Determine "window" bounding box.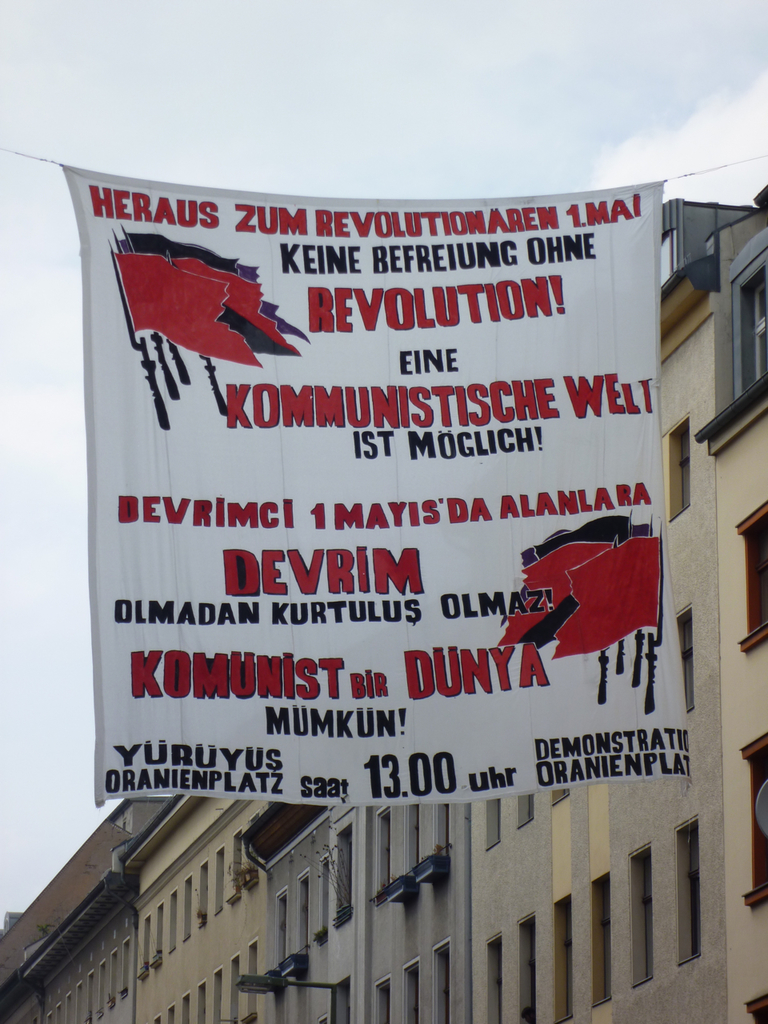
Determined: <region>202, 858, 209, 930</region>.
